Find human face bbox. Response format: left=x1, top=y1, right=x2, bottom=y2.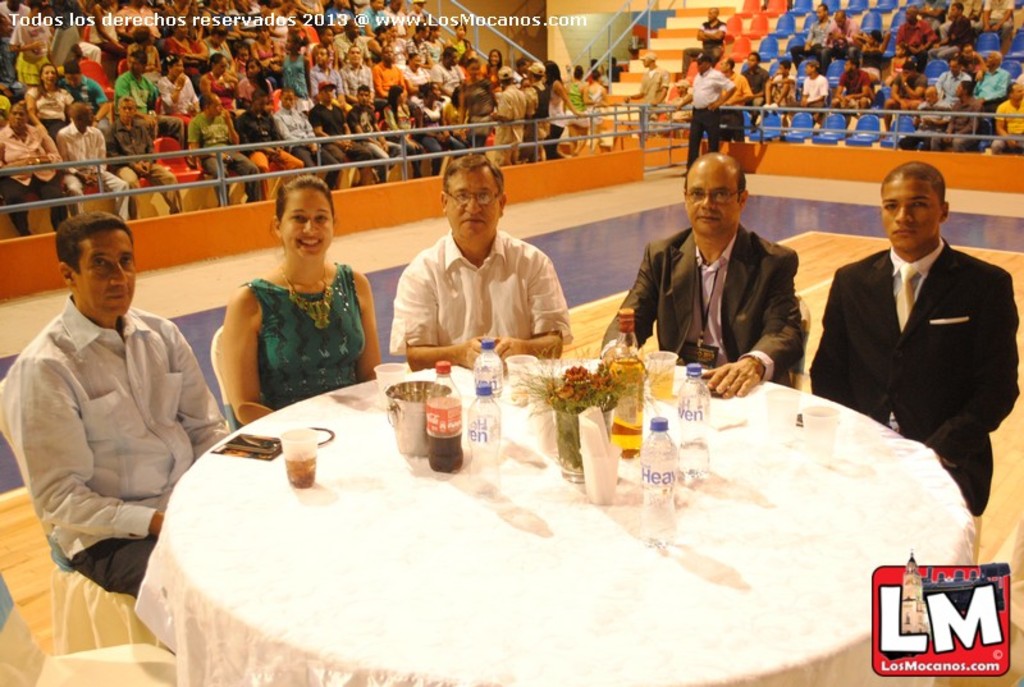
left=9, top=106, right=28, bottom=132.
